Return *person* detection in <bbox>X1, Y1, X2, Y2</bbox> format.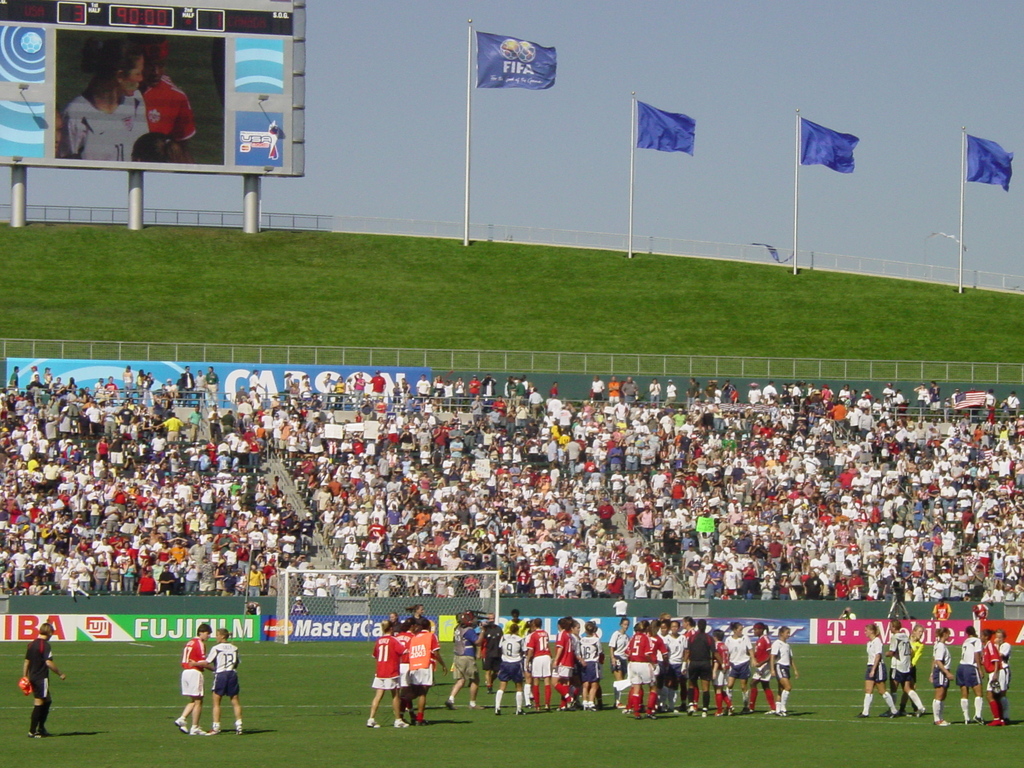
<bbox>989, 624, 1011, 714</bbox>.
